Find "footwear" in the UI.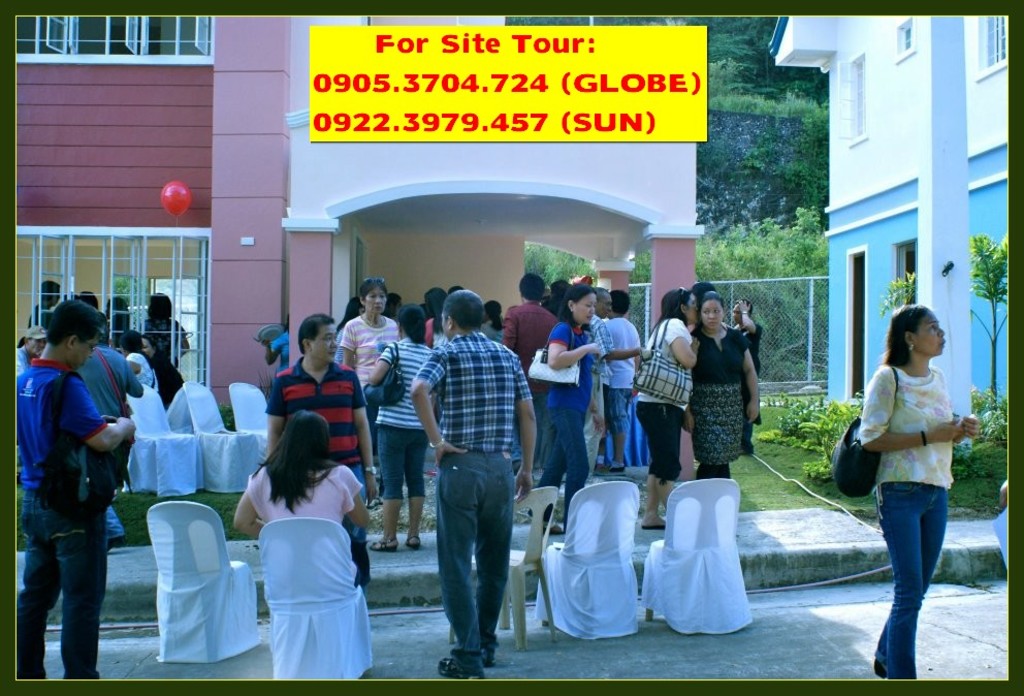
UI element at rect(594, 461, 607, 475).
